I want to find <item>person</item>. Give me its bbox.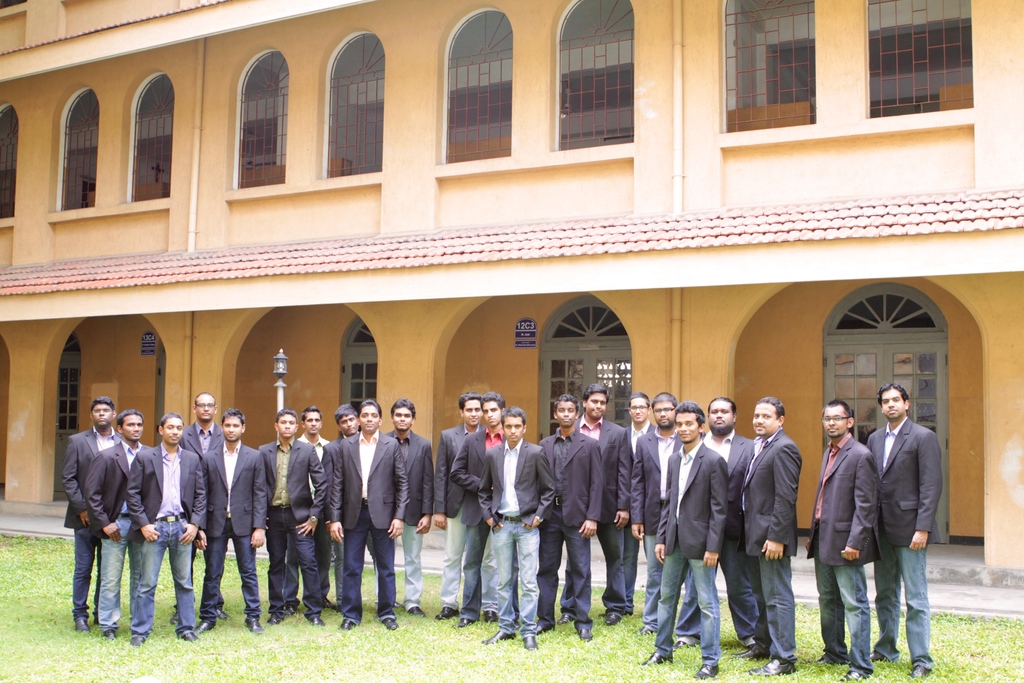
[x1=283, y1=406, x2=334, y2=611].
